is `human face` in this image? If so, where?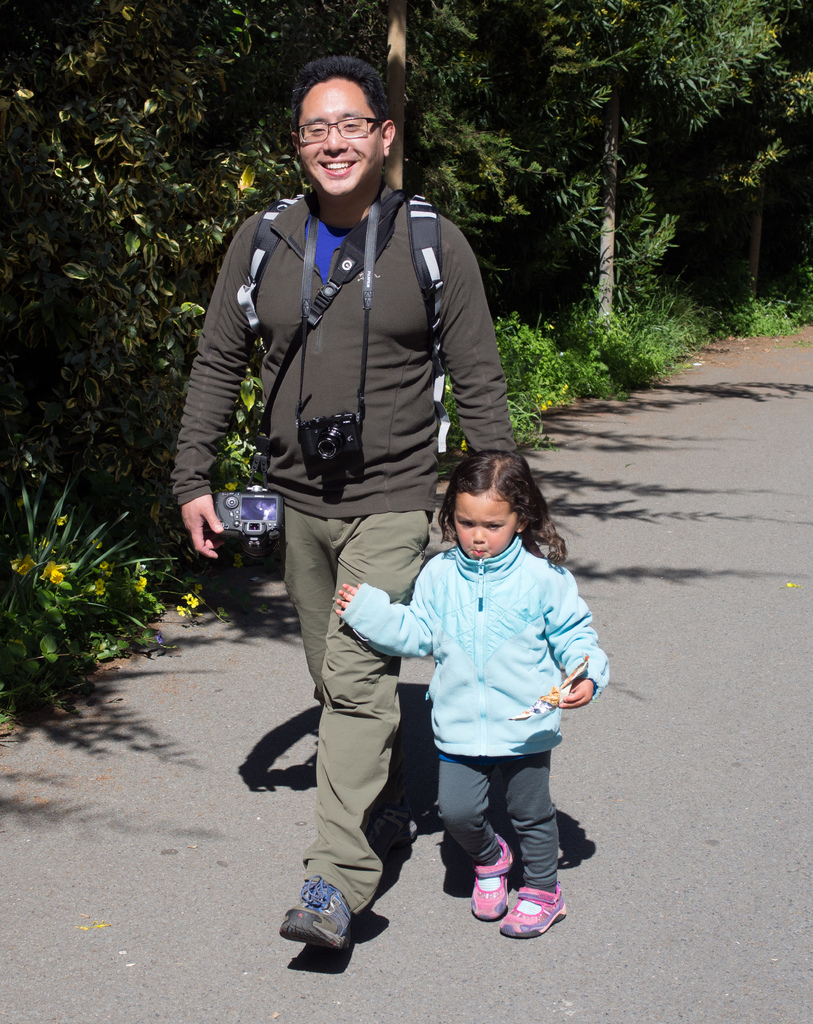
Yes, at region(453, 492, 518, 562).
